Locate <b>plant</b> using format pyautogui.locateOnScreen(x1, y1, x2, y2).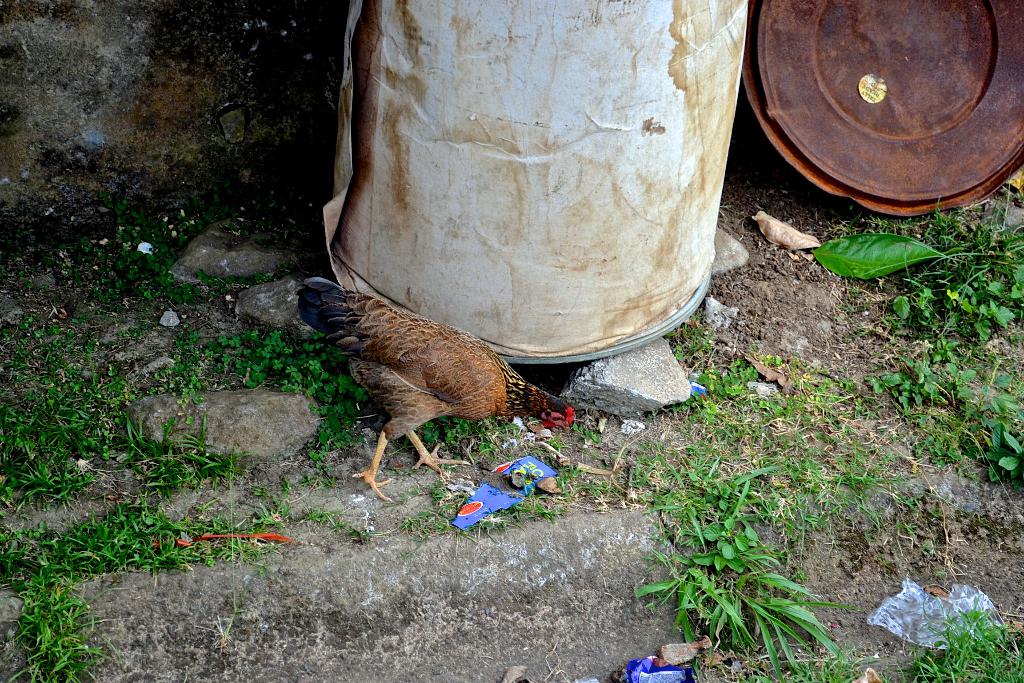
pyautogui.locateOnScreen(877, 482, 951, 552).
